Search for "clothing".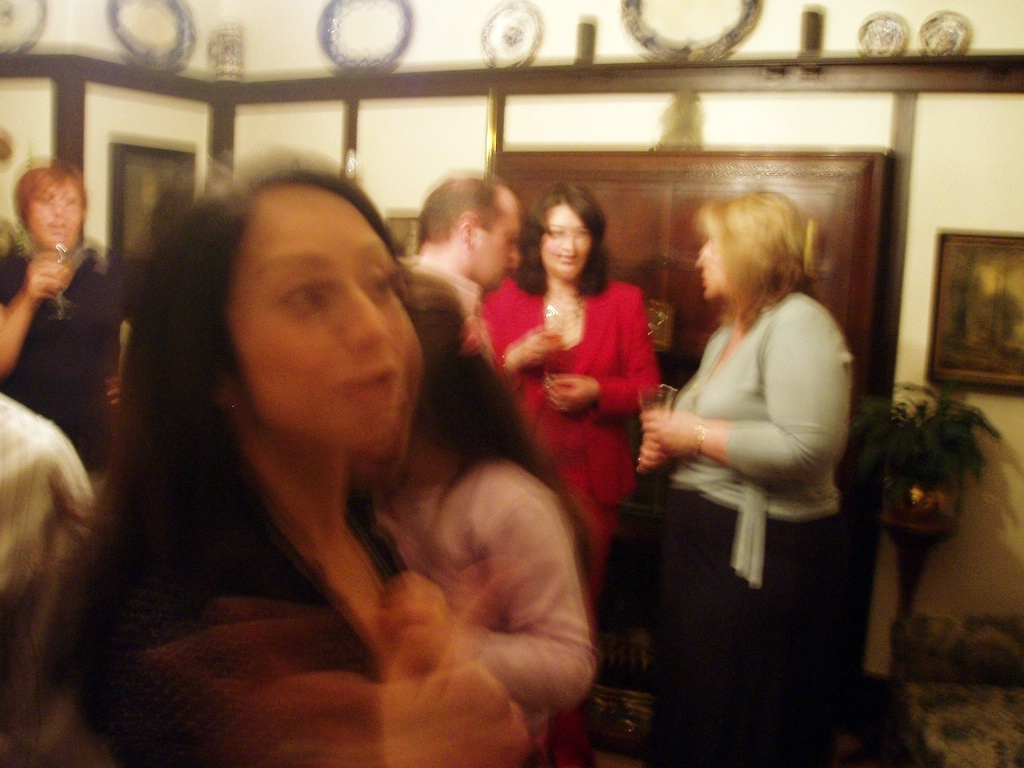
Found at 630:229:863:705.
